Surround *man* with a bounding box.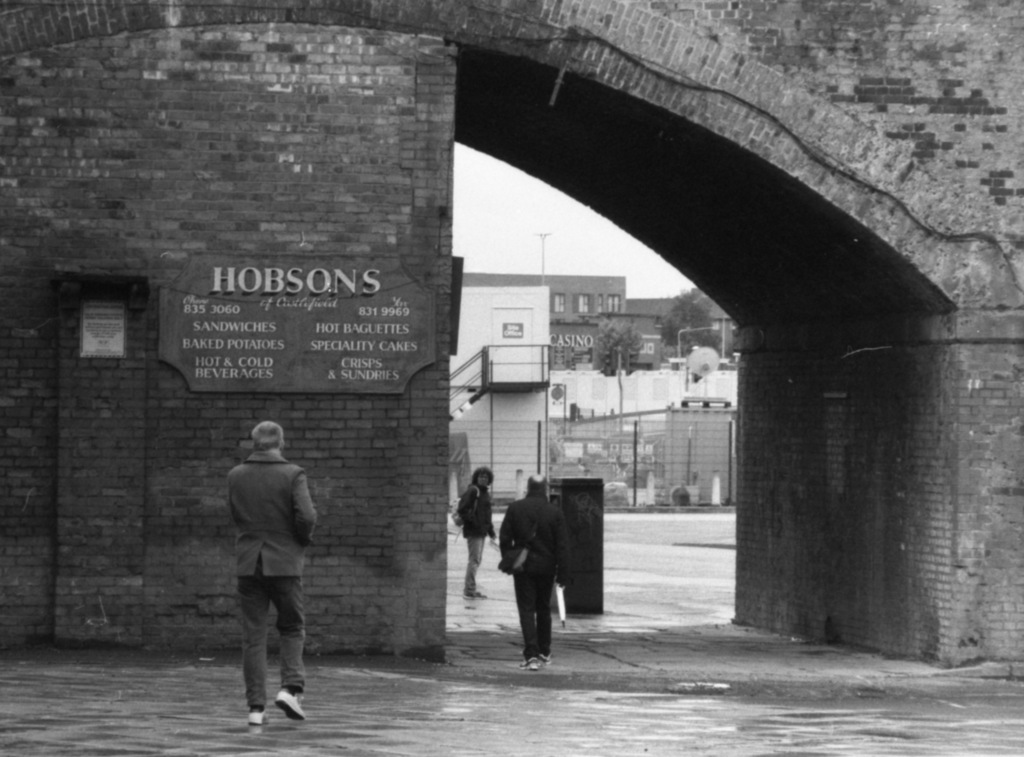
(497,472,570,674).
